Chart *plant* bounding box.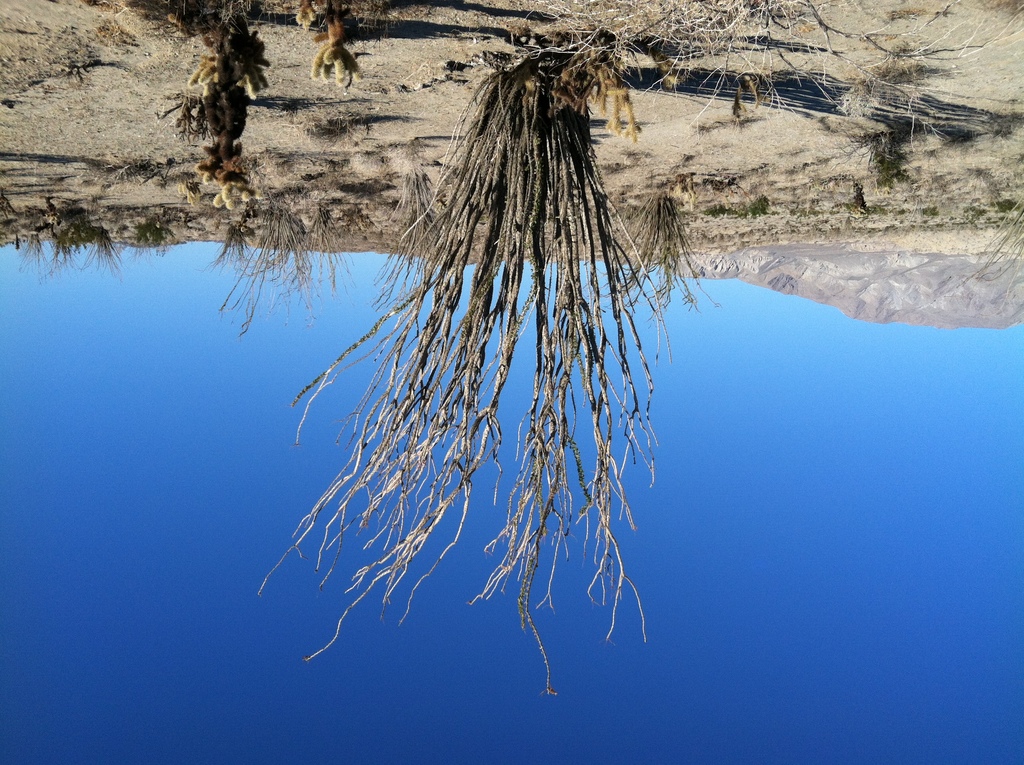
Charted: x1=96 y1=154 x2=177 y2=189.
